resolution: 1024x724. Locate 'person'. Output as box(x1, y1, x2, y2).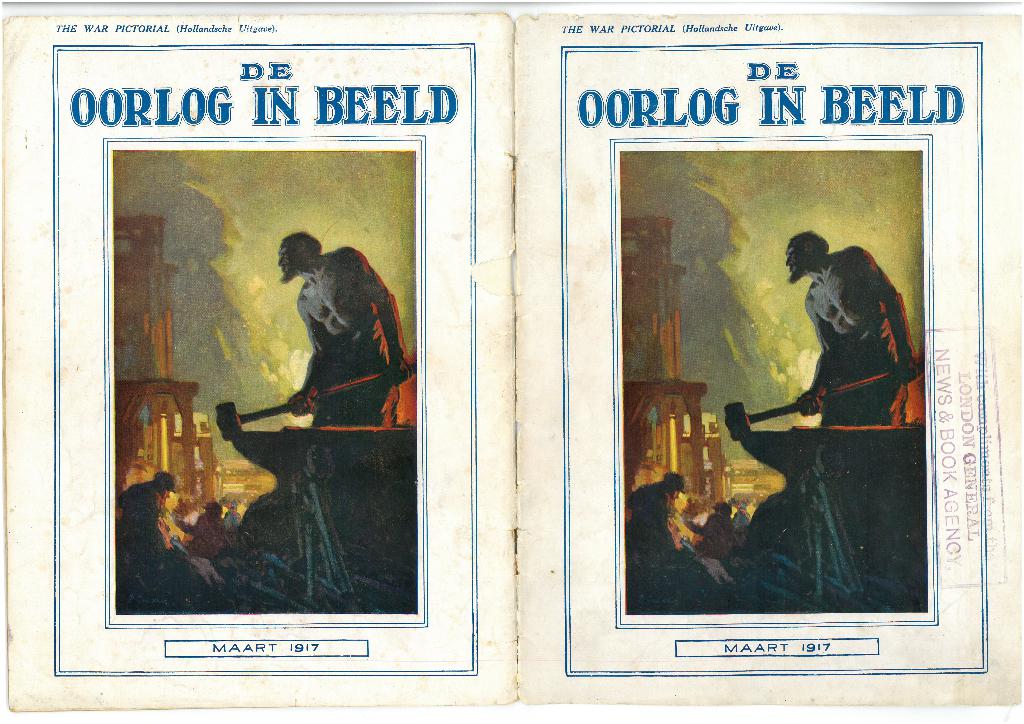
box(797, 233, 925, 425).
